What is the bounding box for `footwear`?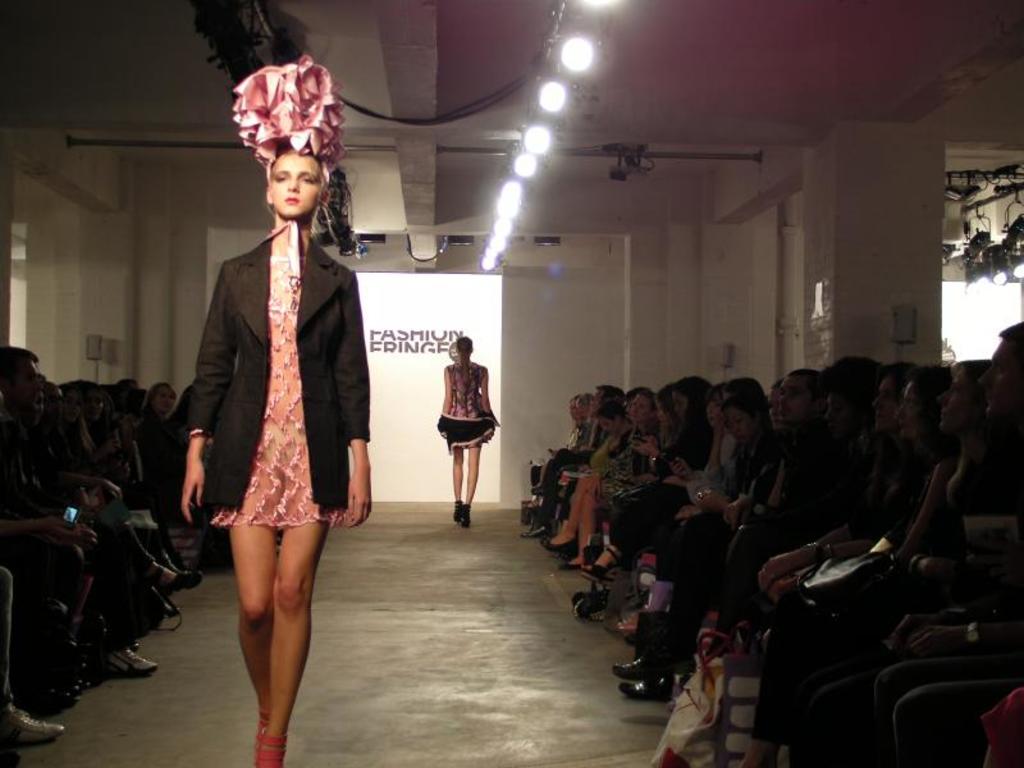
(left=0, top=705, right=67, bottom=741).
